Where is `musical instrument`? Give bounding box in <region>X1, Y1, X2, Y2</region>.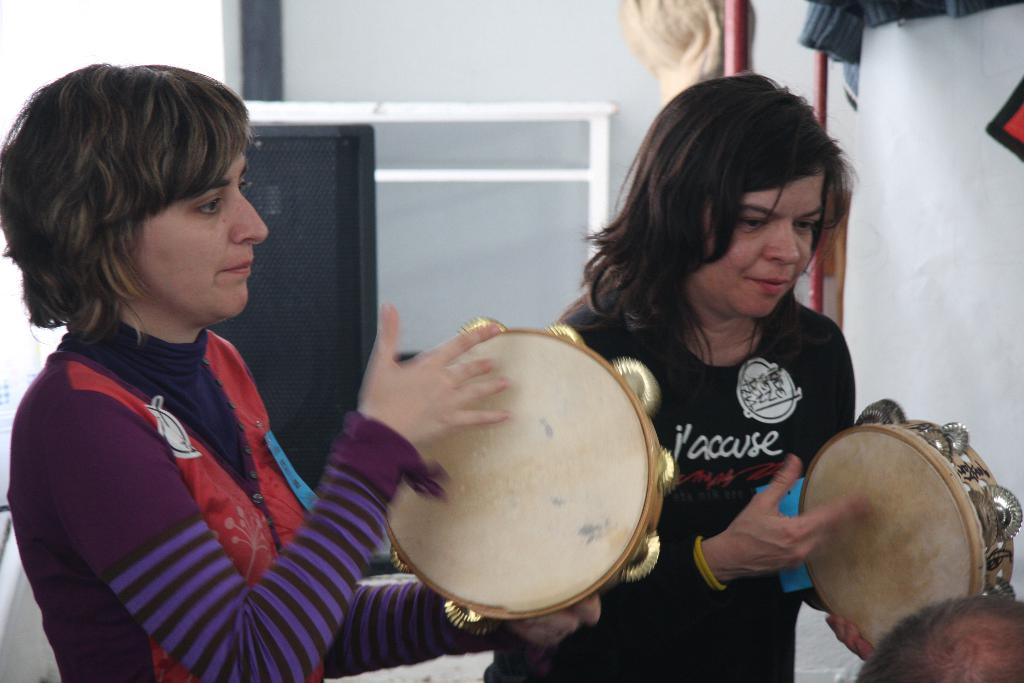
<region>333, 318, 682, 618</region>.
